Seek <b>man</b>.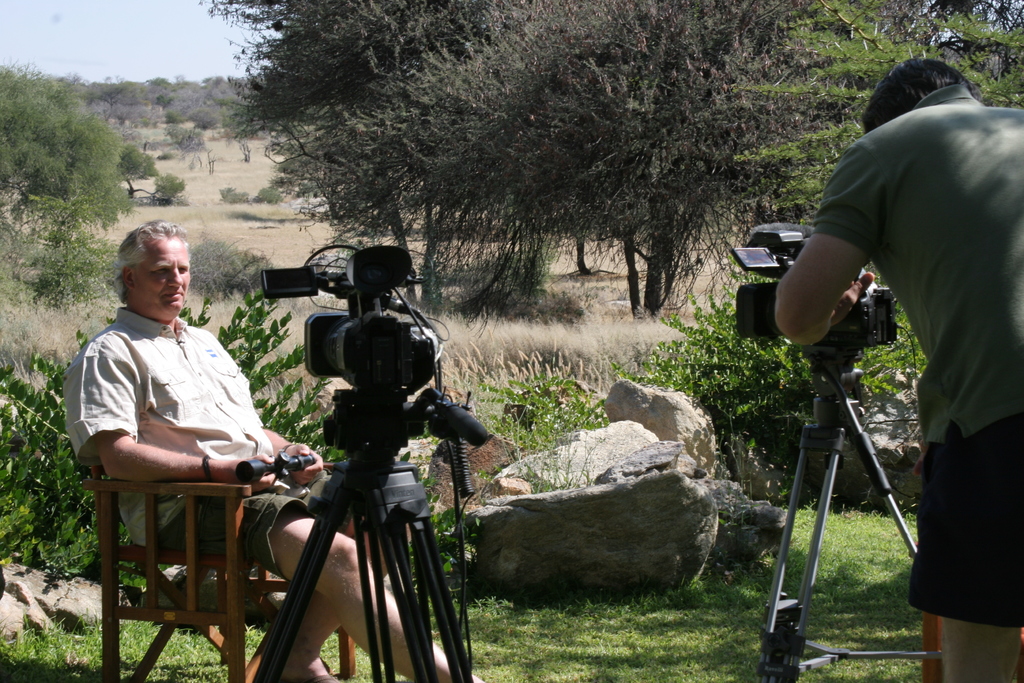
[776, 55, 1023, 682].
